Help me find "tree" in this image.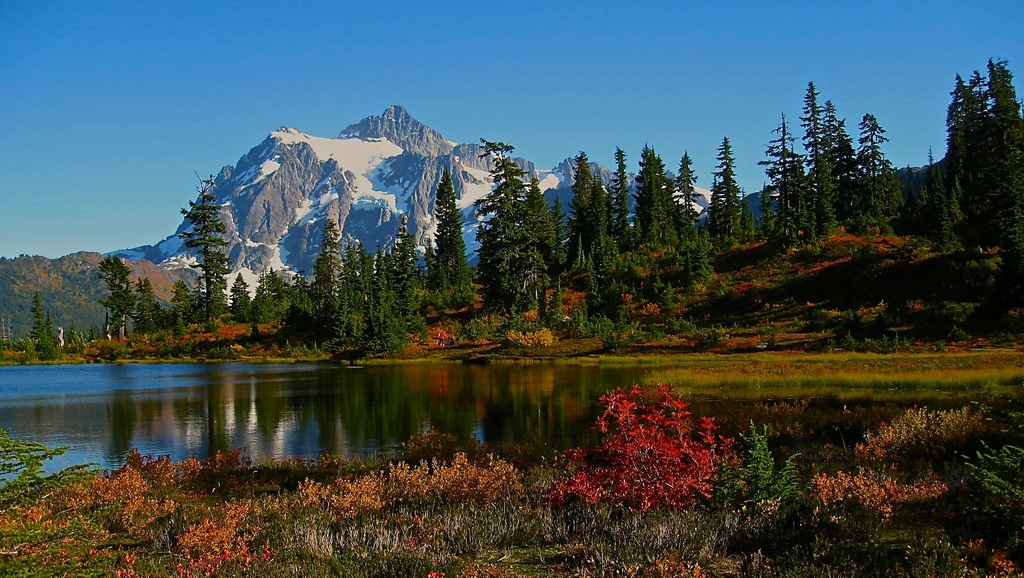
Found it: [697, 127, 760, 255].
